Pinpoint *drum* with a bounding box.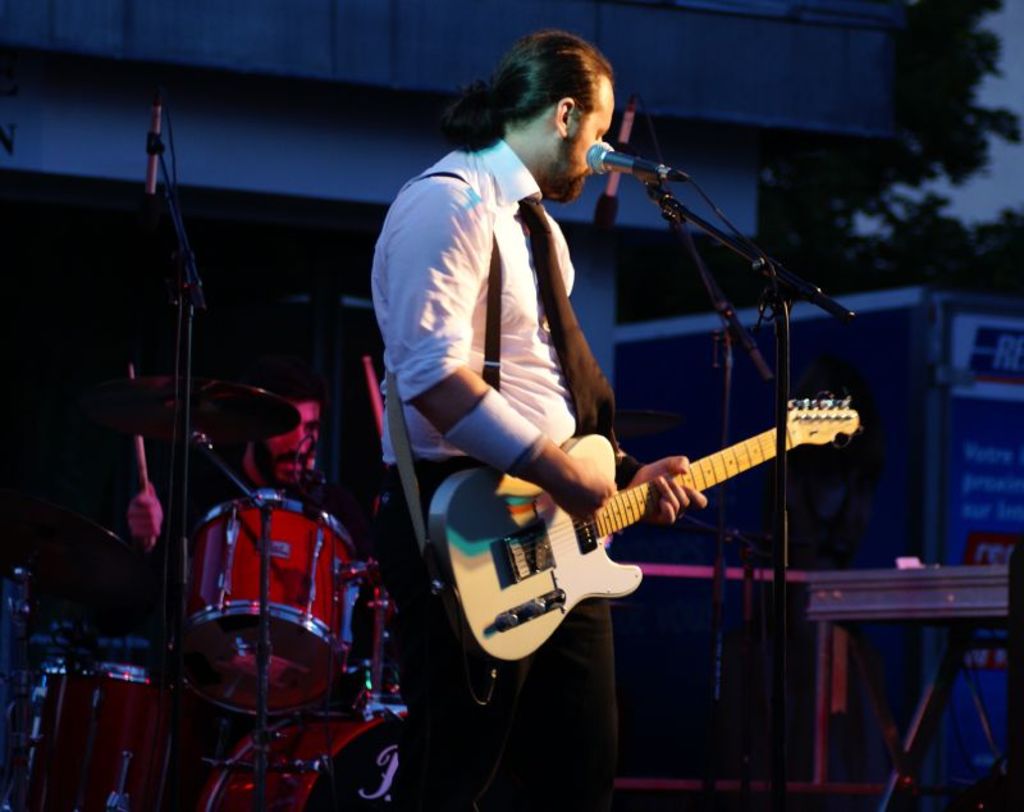
{"left": 193, "top": 699, "right": 410, "bottom": 811}.
